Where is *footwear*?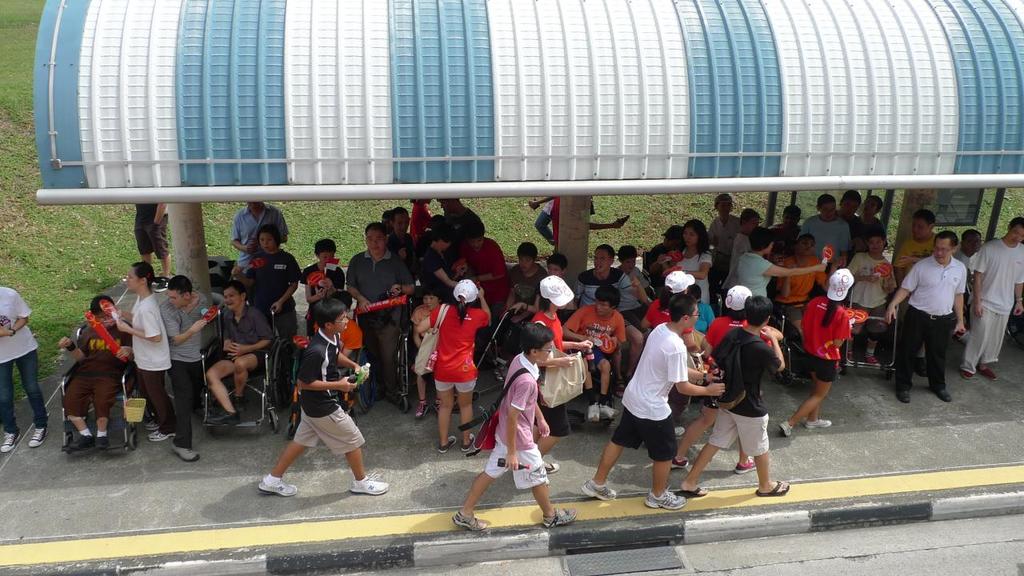
x1=462, y1=428, x2=480, y2=452.
